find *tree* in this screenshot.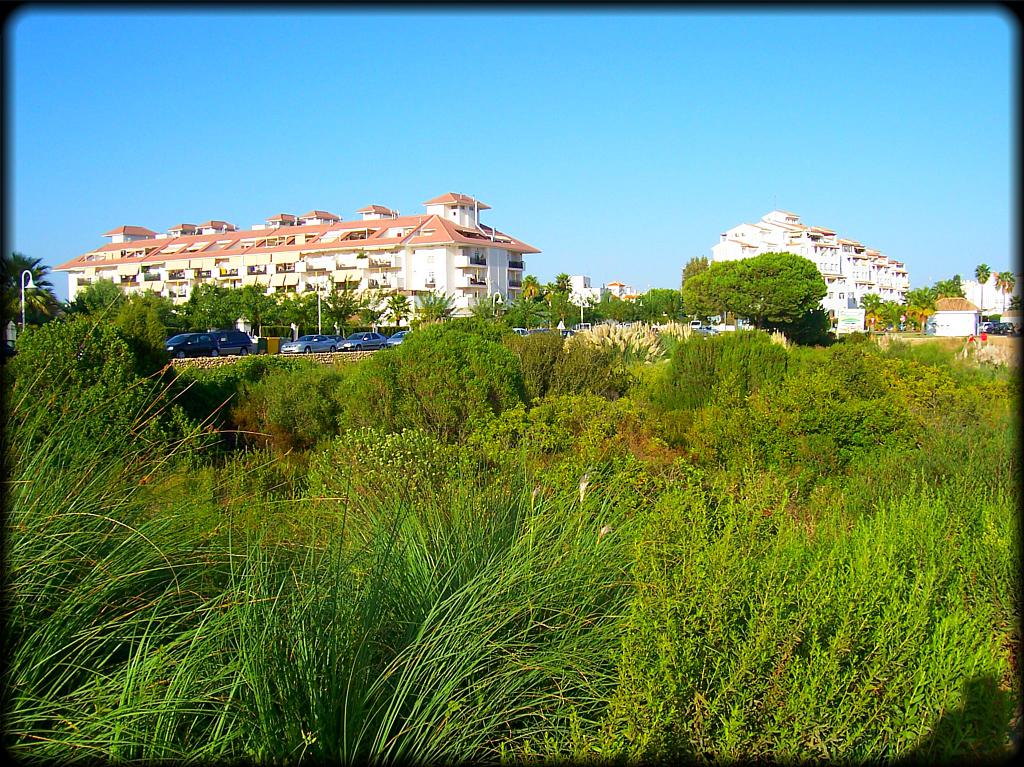
The bounding box for *tree* is left=180, top=278, right=229, bottom=328.
